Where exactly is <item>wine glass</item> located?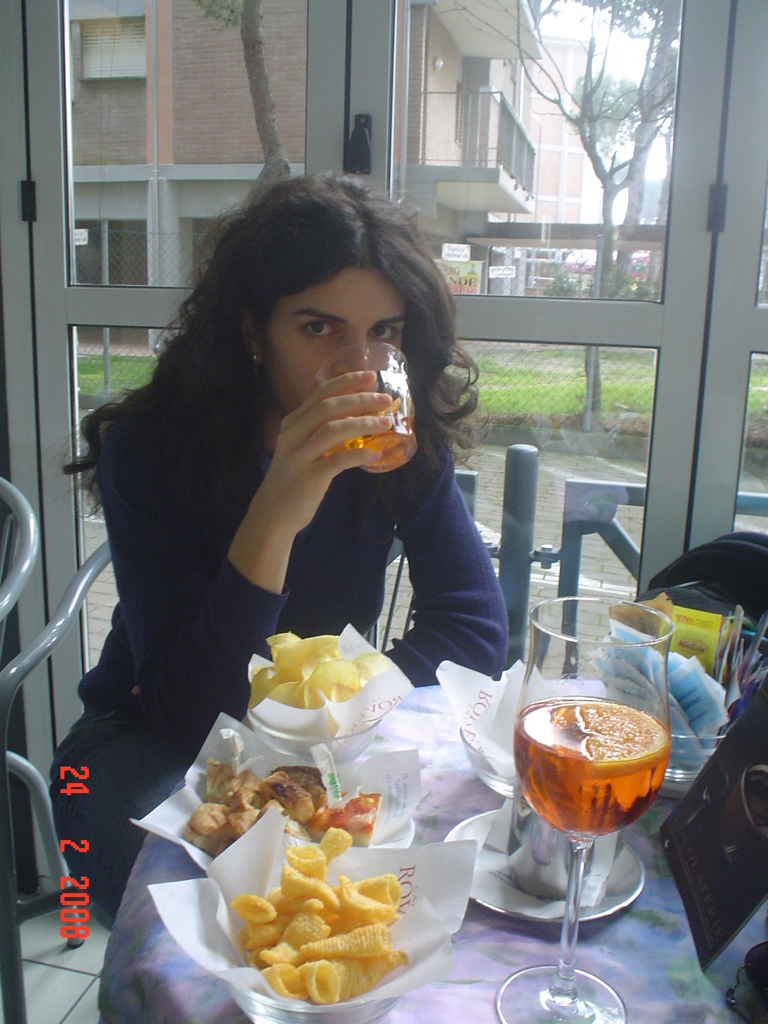
Its bounding box is 314:342:420:470.
